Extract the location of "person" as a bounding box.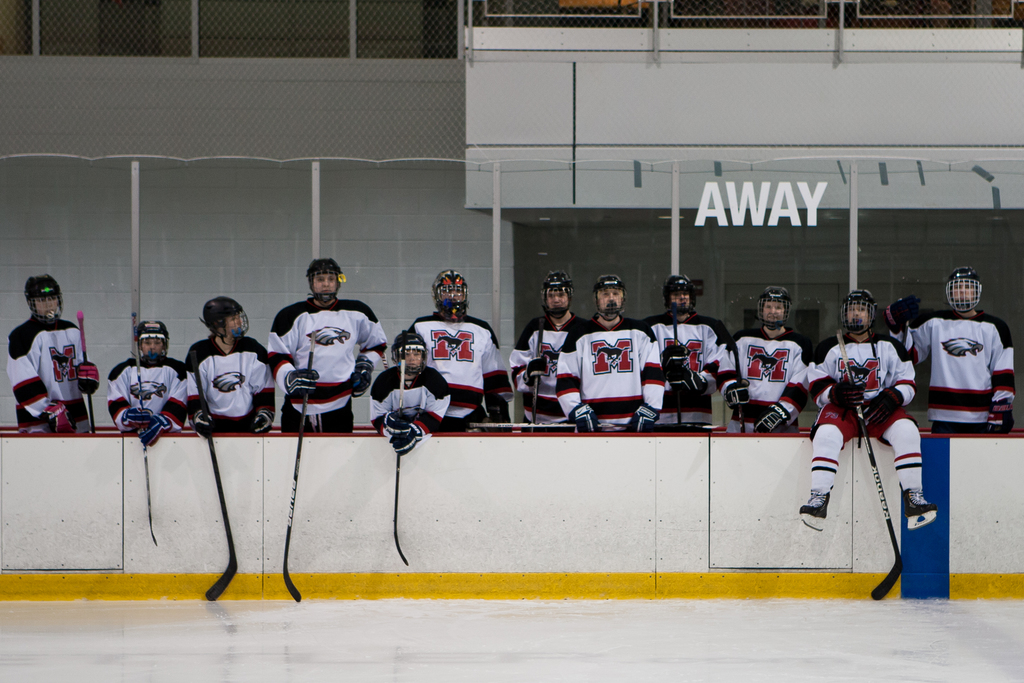
BBox(652, 276, 723, 439).
